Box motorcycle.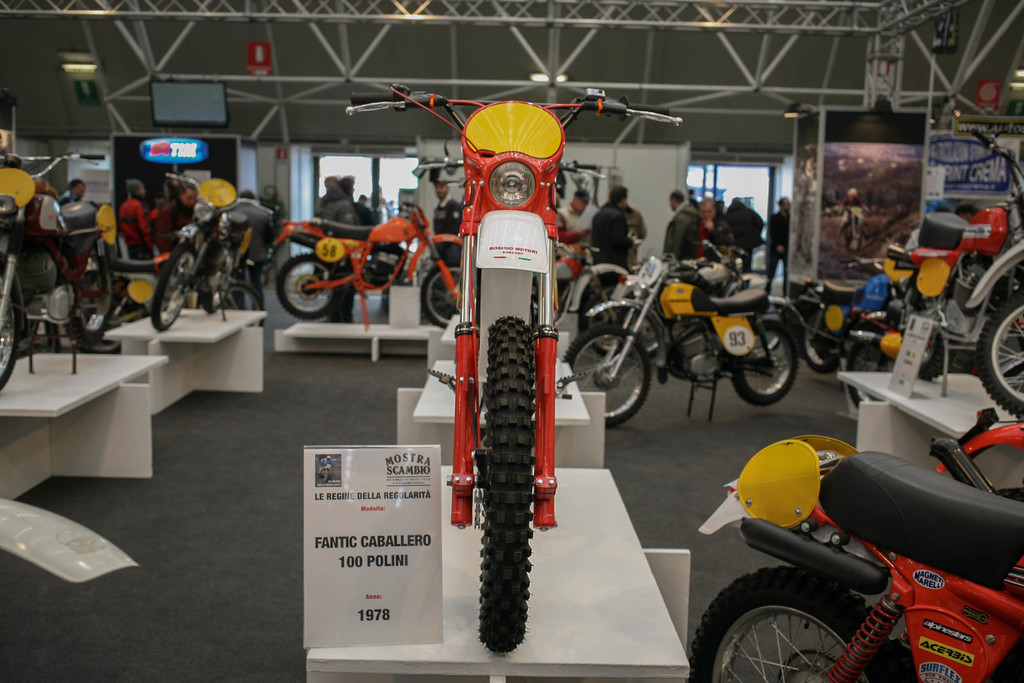
crop(797, 255, 924, 377).
